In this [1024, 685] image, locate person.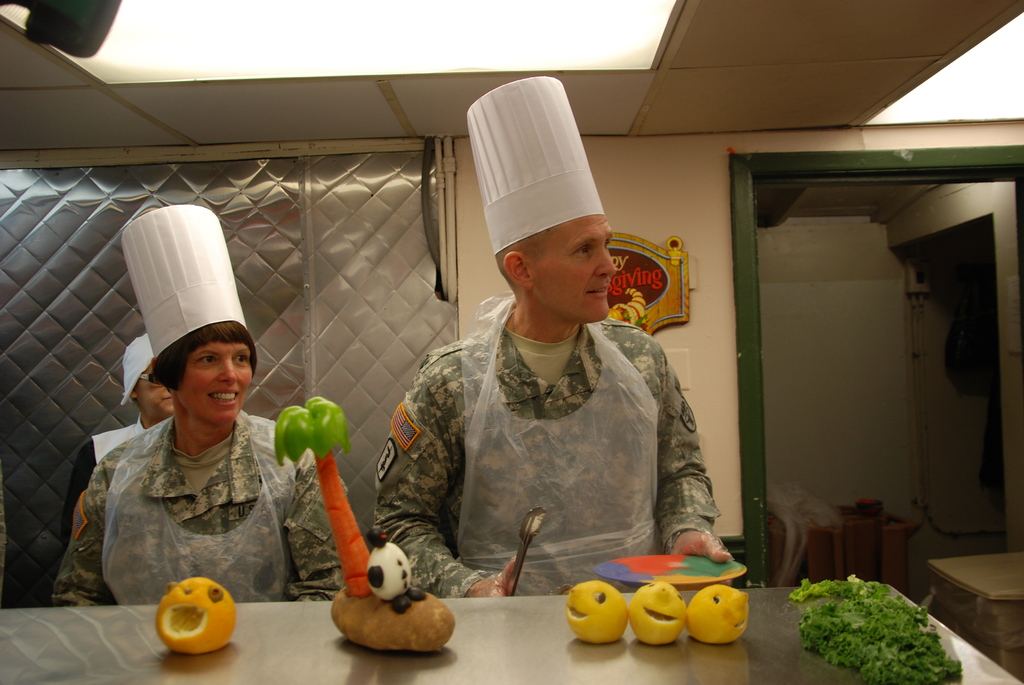
Bounding box: box(62, 329, 173, 558).
